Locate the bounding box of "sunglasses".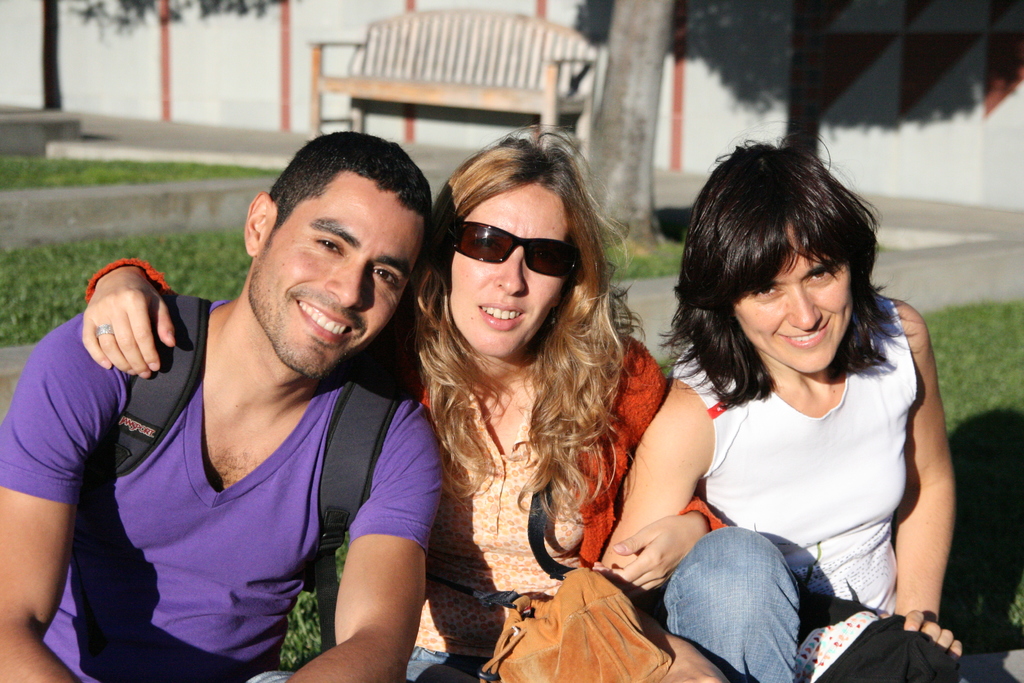
Bounding box: 452,218,582,278.
